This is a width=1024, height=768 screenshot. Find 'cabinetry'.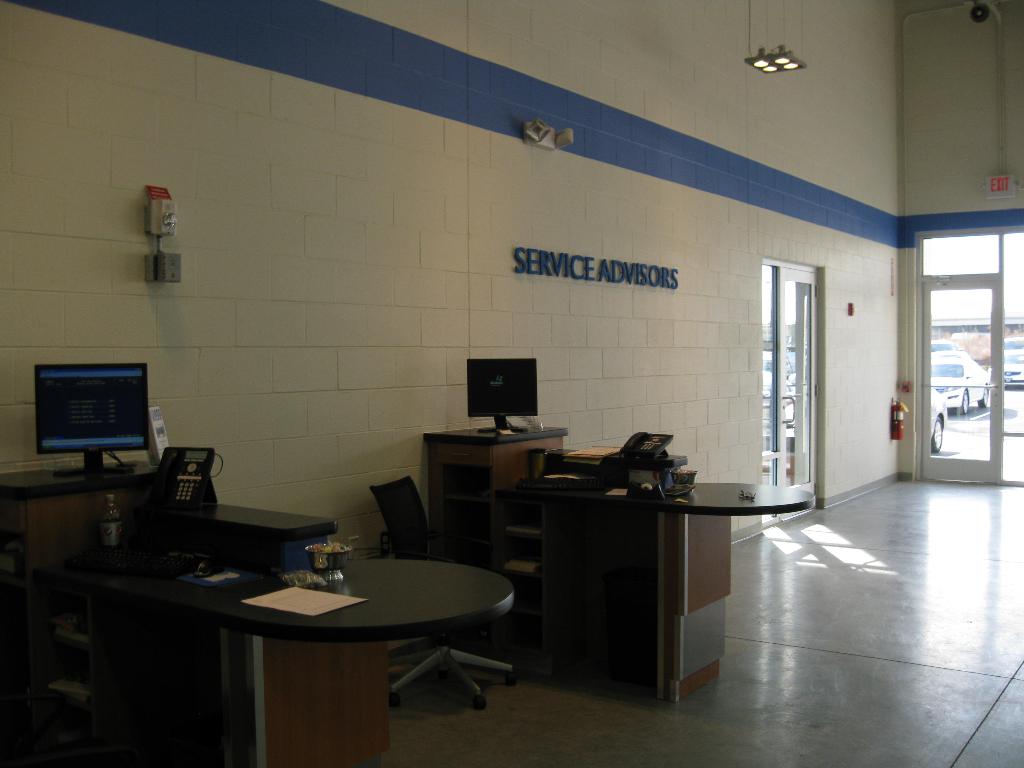
Bounding box: (432,435,566,628).
